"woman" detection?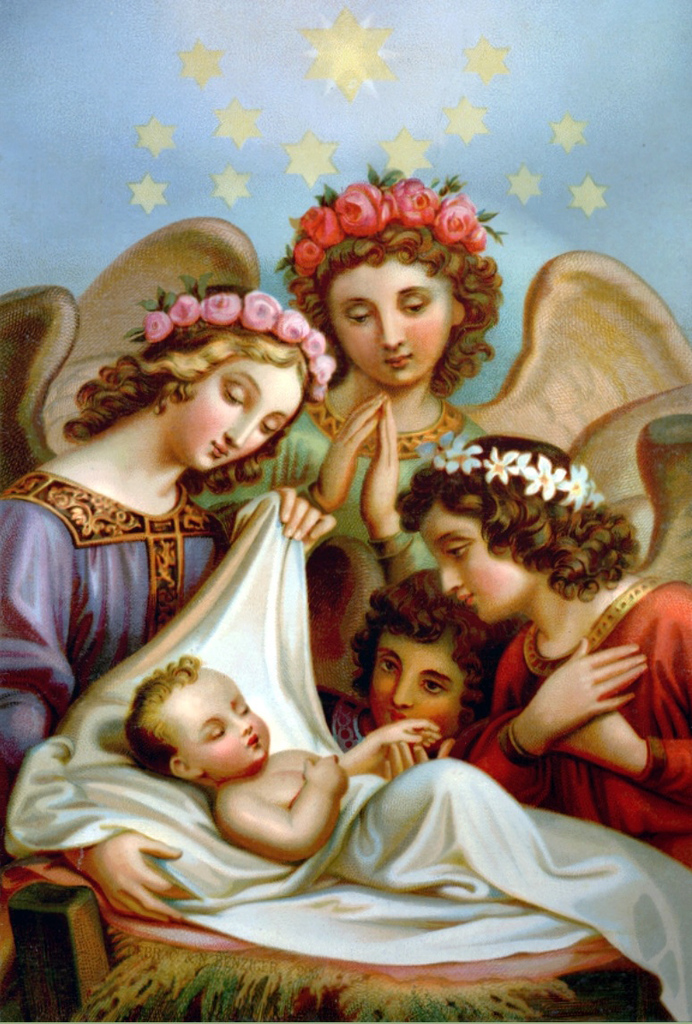
box=[393, 420, 691, 877]
